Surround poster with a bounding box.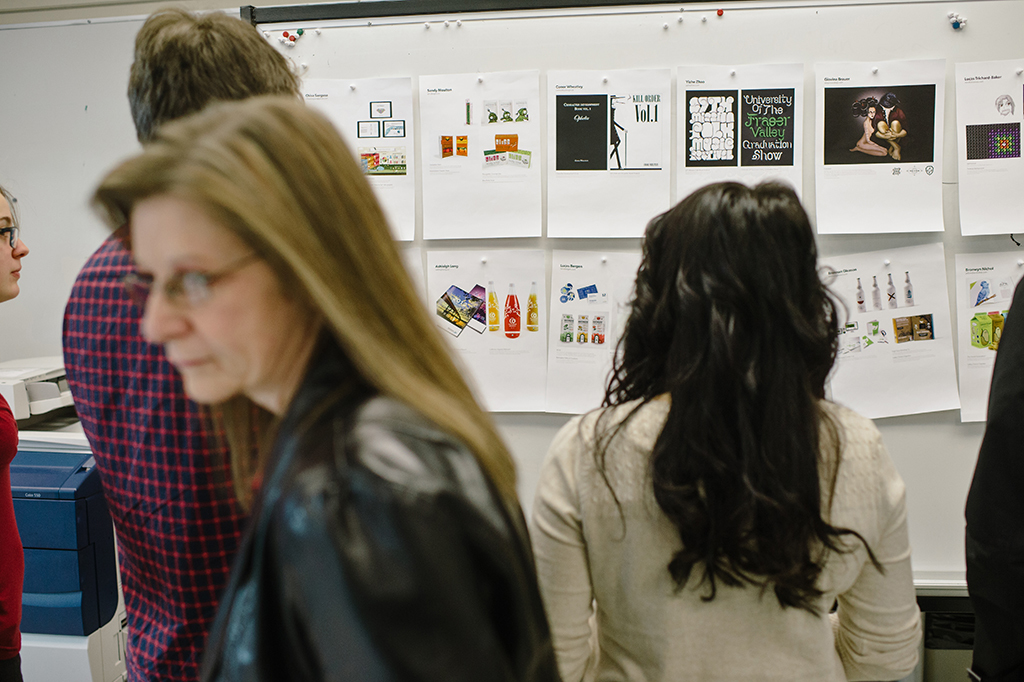
box(419, 72, 535, 236).
